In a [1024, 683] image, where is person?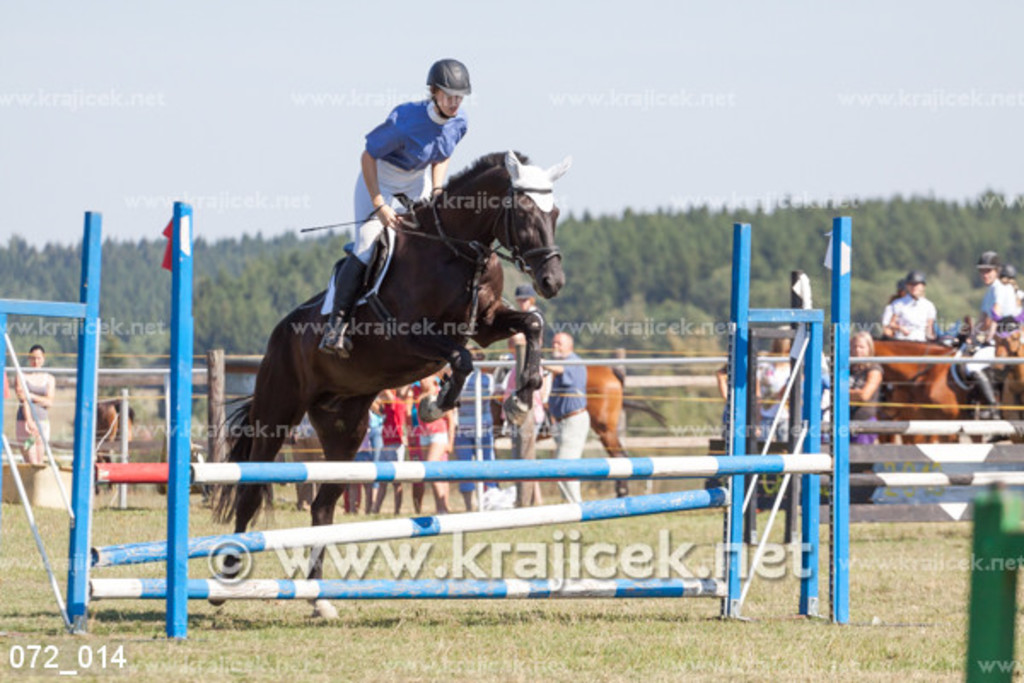
[374, 386, 433, 516].
